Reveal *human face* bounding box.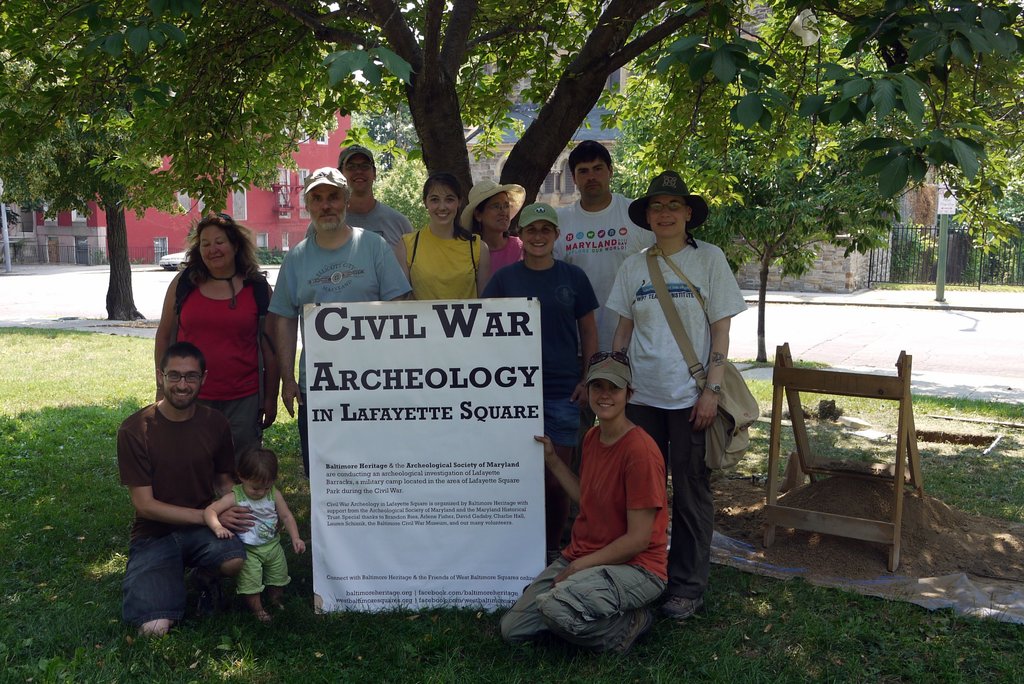
Revealed: box=[200, 226, 234, 267].
